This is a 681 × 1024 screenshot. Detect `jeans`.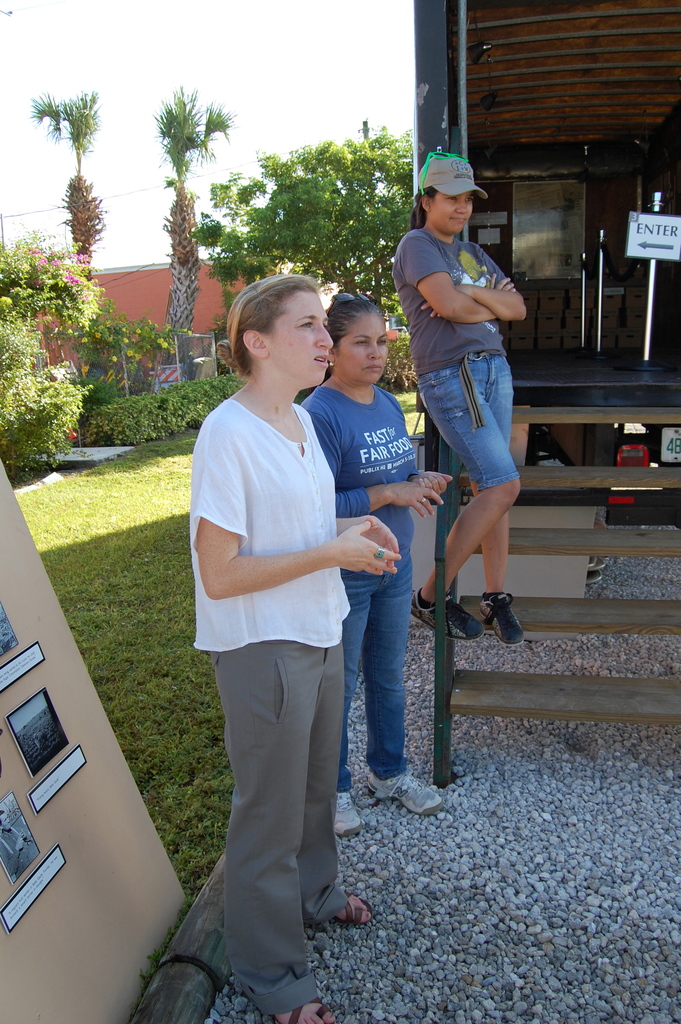
x1=347, y1=550, x2=427, y2=803.
